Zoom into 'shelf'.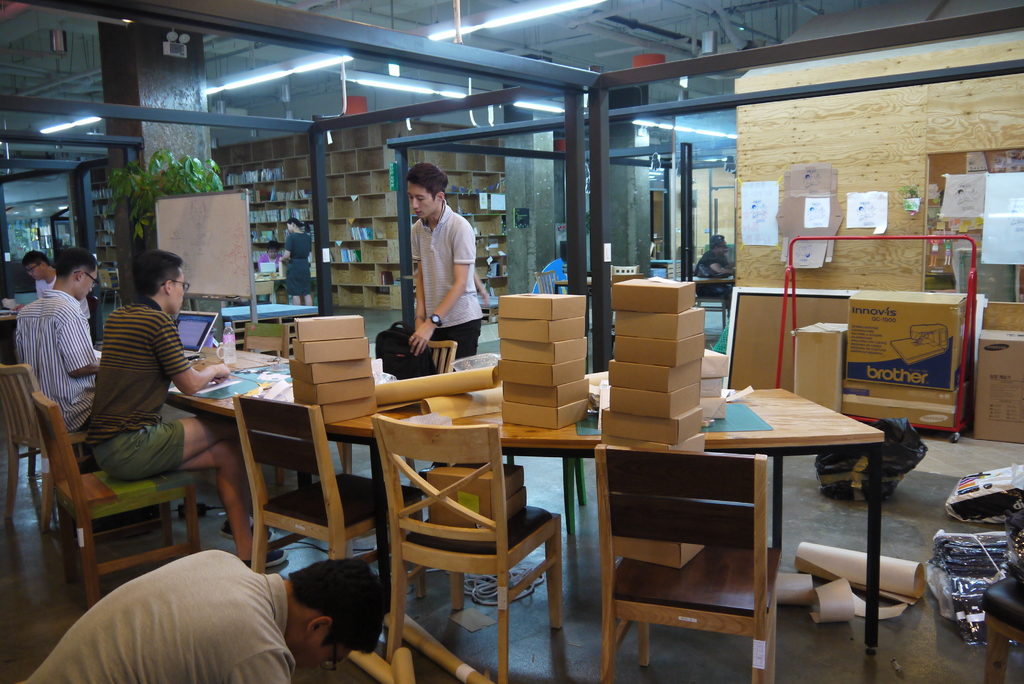
Zoom target: (left=209, top=140, right=500, bottom=329).
